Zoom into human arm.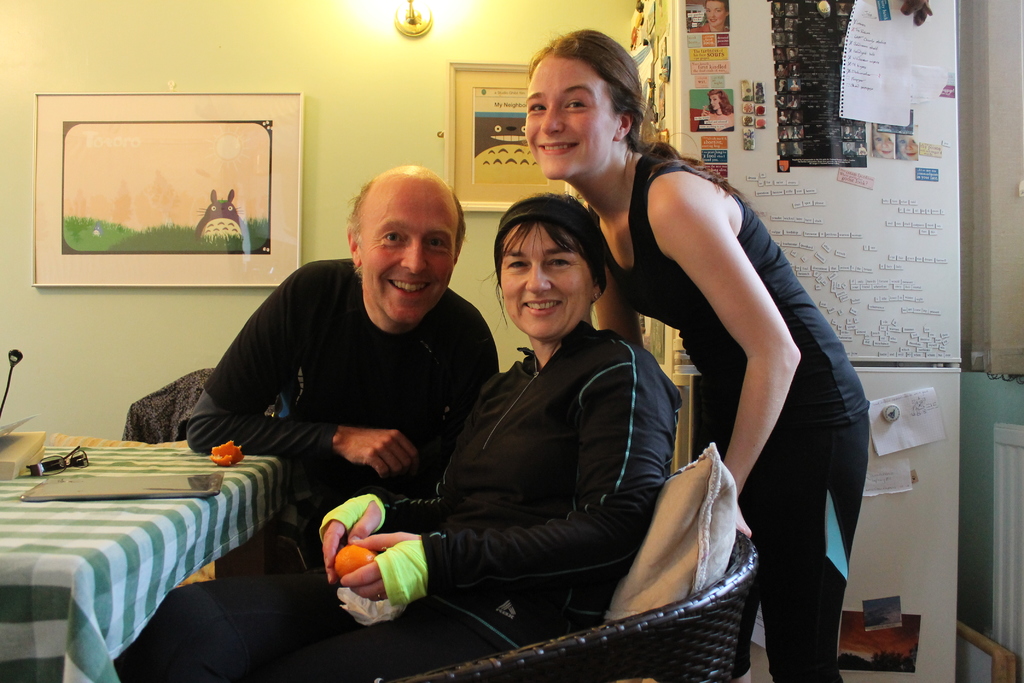
Zoom target: pyautogui.locateOnScreen(184, 267, 421, 483).
